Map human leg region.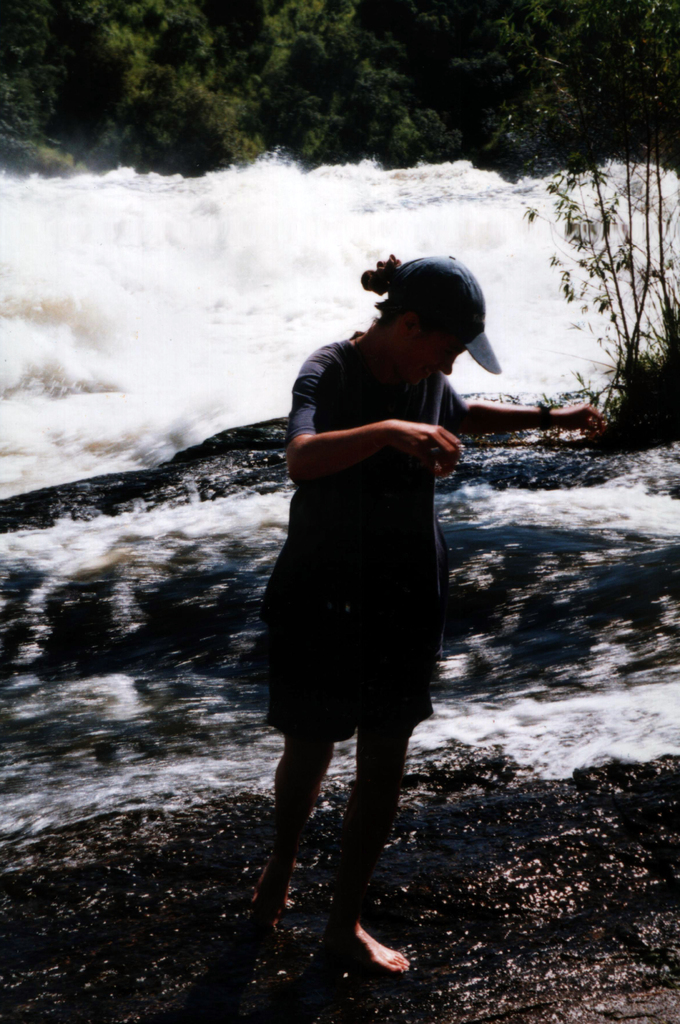
Mapped to bbox=[322, 559, 441, 973].
